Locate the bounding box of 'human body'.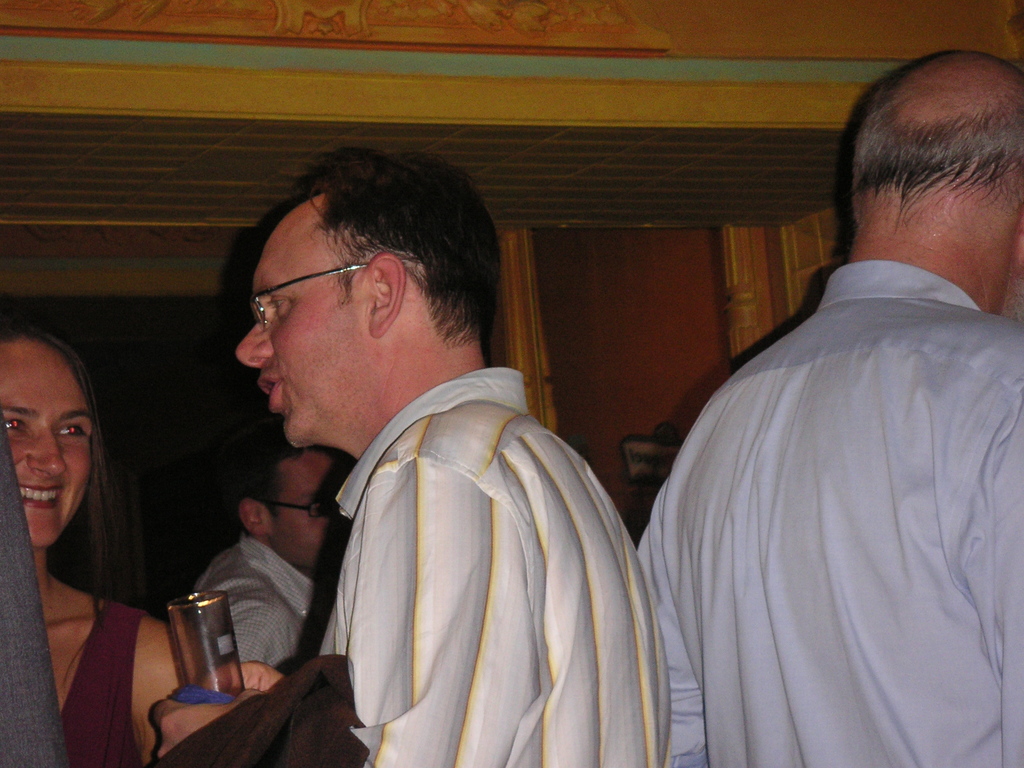
Bounding box: rect(635, 47, 1023, 767).
